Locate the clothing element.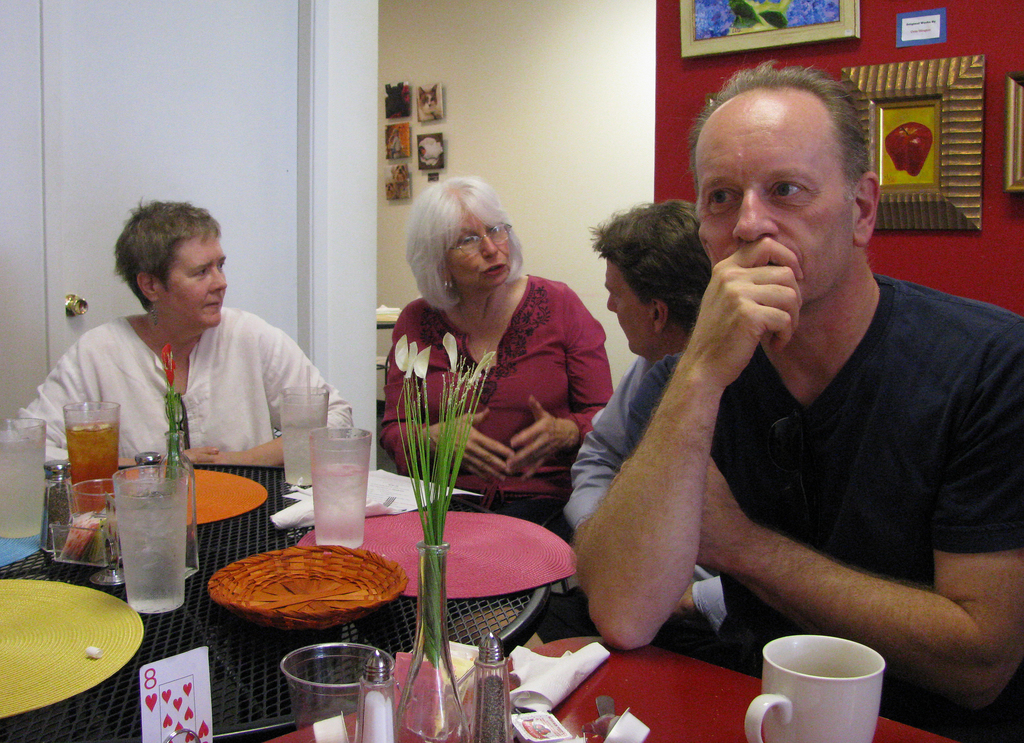
Element bbox: (left=5, top=304, right=353, bottom=468).
